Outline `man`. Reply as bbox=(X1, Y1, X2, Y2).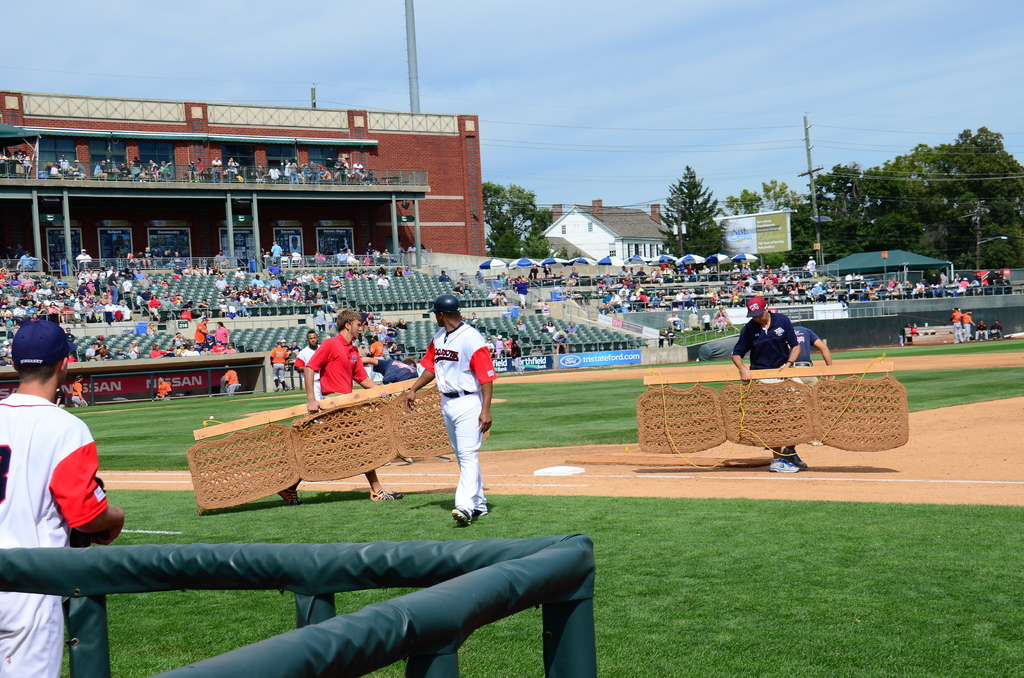
bbox=(741, 264, 751, 273).
